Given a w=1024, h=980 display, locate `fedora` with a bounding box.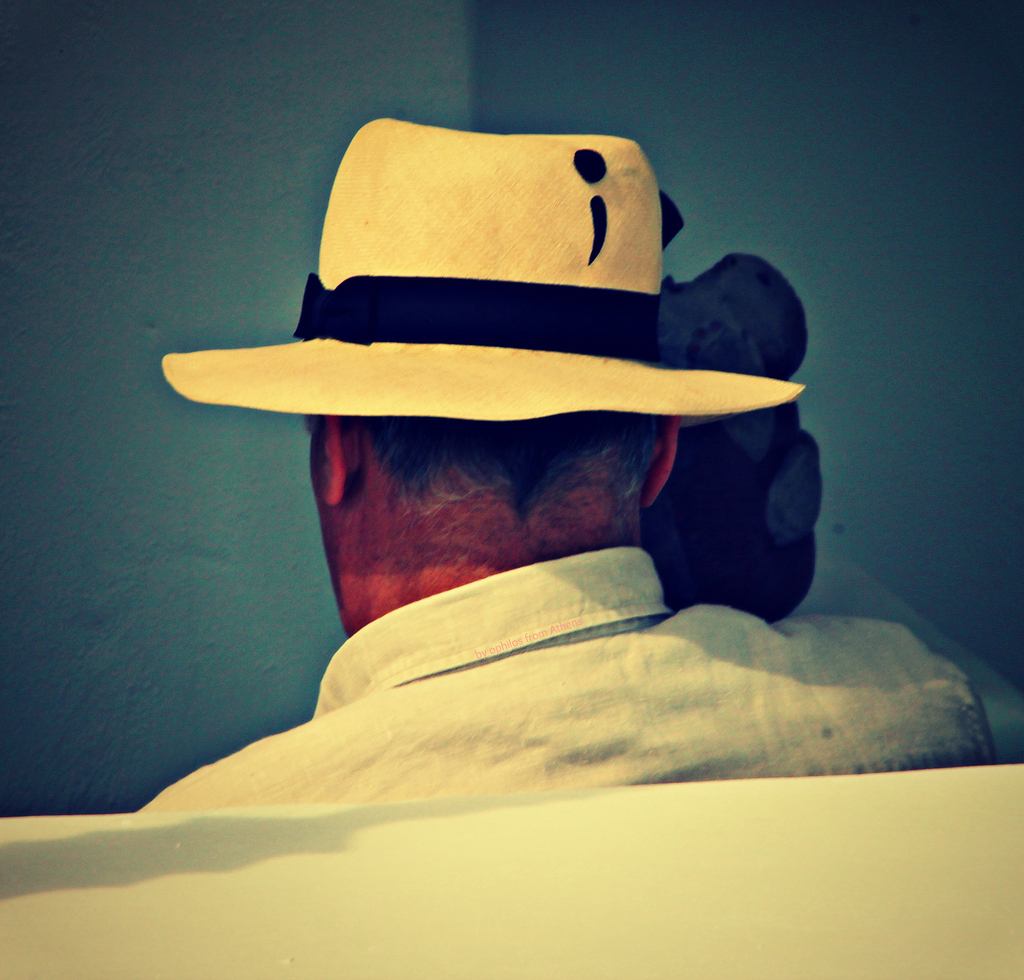
Located: (x1=159, y1=114, x2=803, y2=421).
